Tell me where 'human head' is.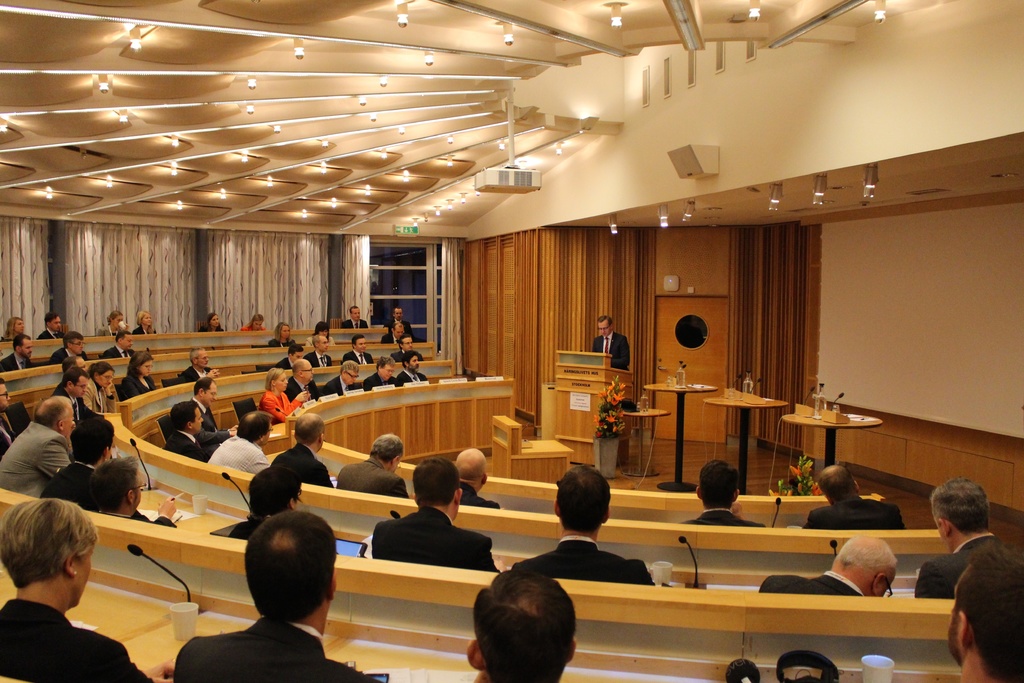
'human head' is at <bbox>118, 330, 132, 347</bbox>.
